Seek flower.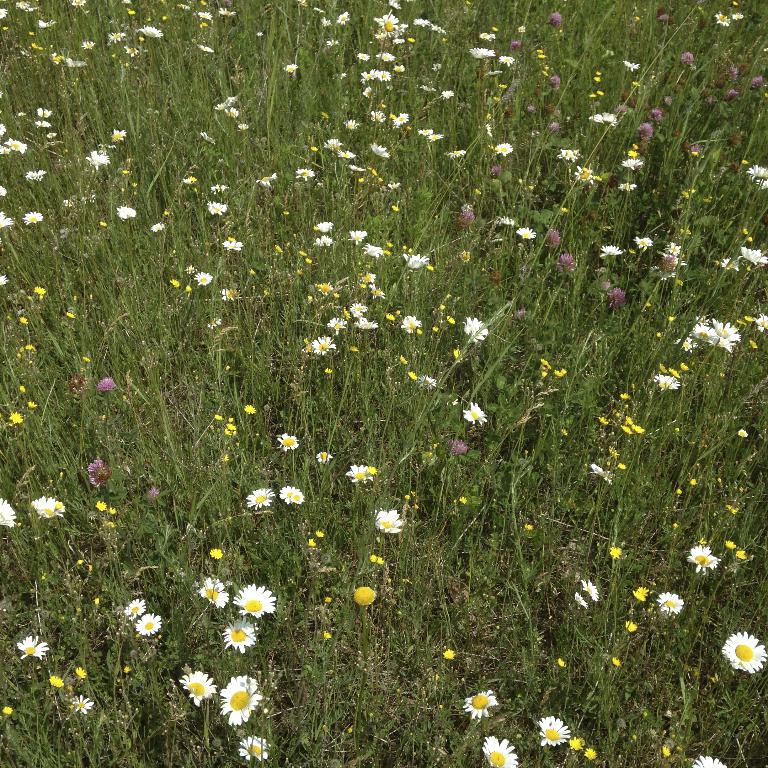
<bbox>549, 74, 562, 88</bbox>.
